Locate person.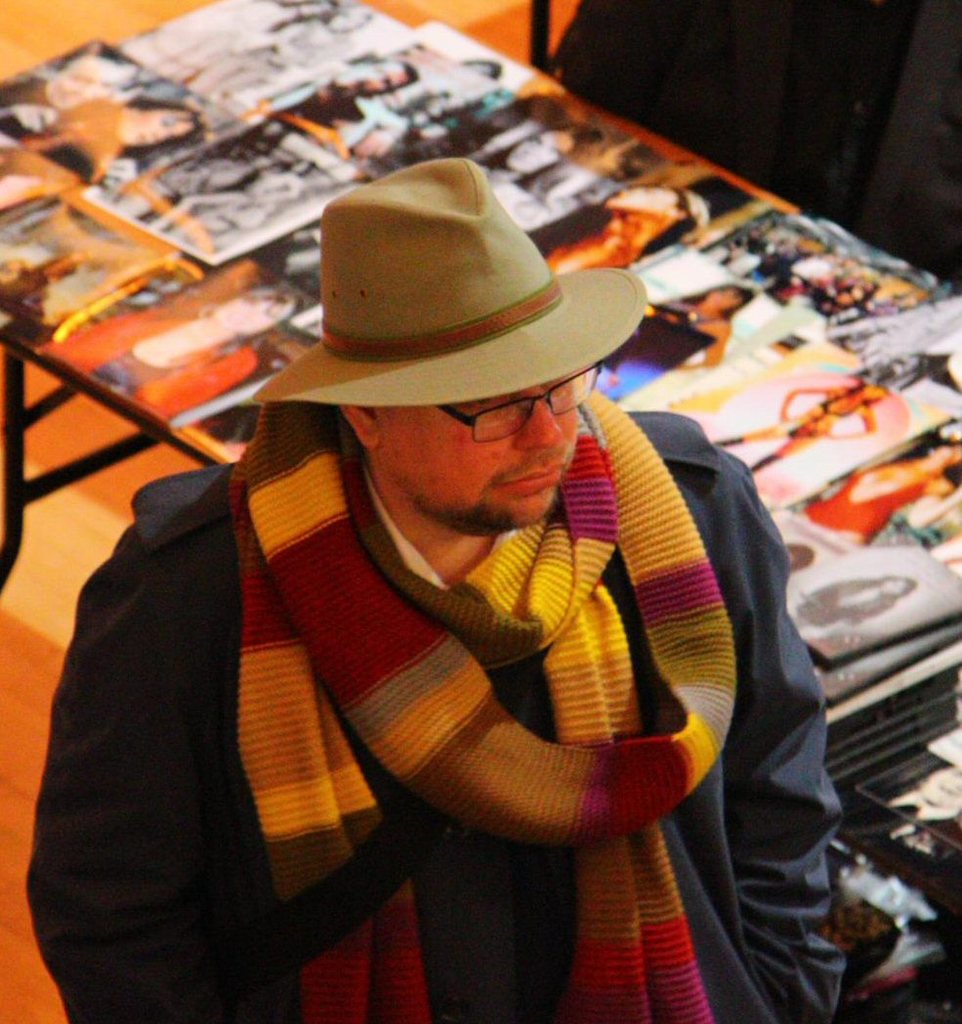
Bounding box: left=27, top=159, right=851, bottom=1023.
